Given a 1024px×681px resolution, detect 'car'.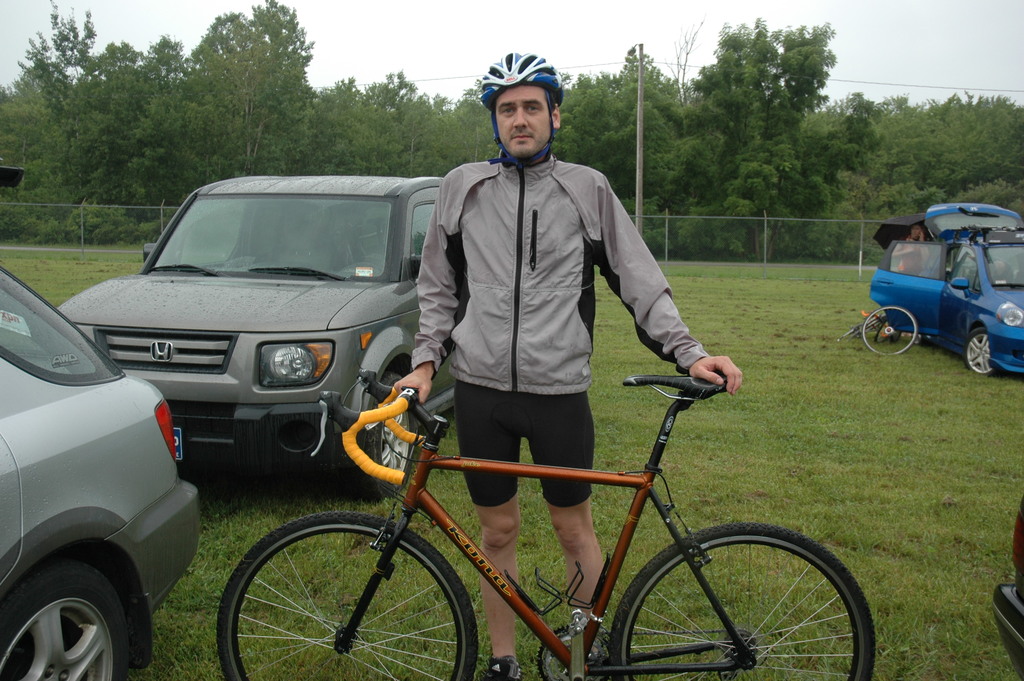
<box>0,271,205,680</box>.
